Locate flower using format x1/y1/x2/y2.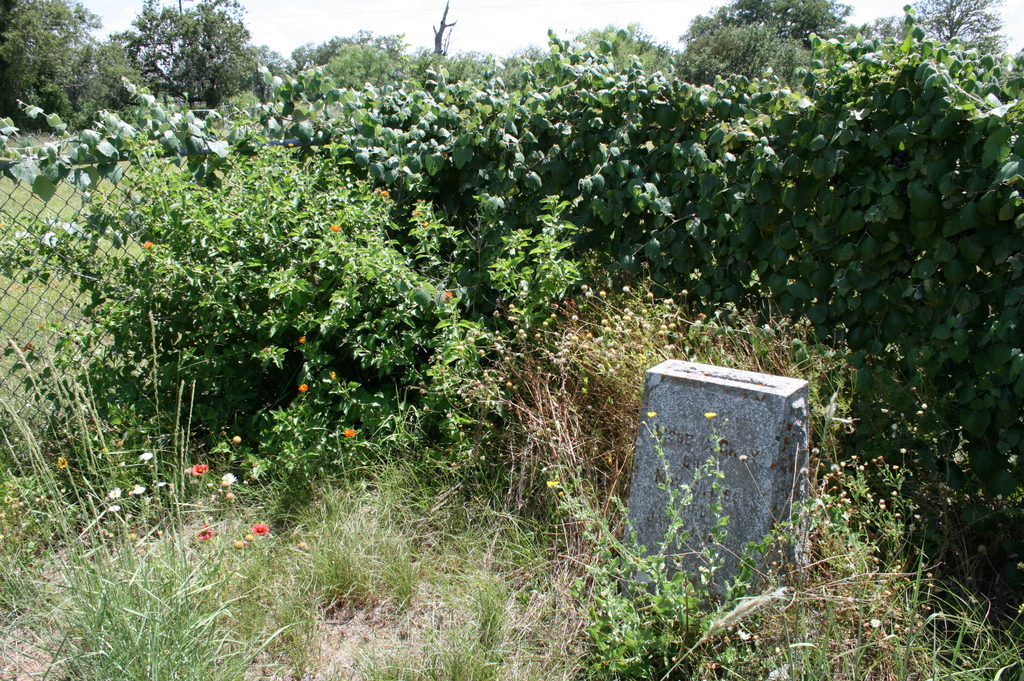
342/426/358/438.
